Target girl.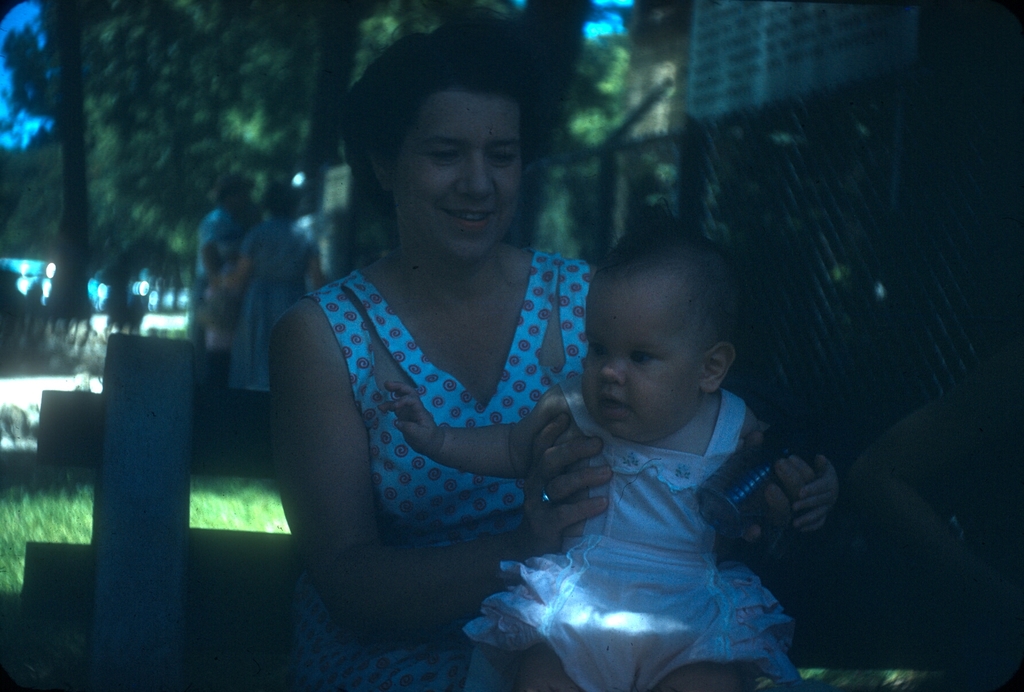
Target region: [376,206,829,691].
